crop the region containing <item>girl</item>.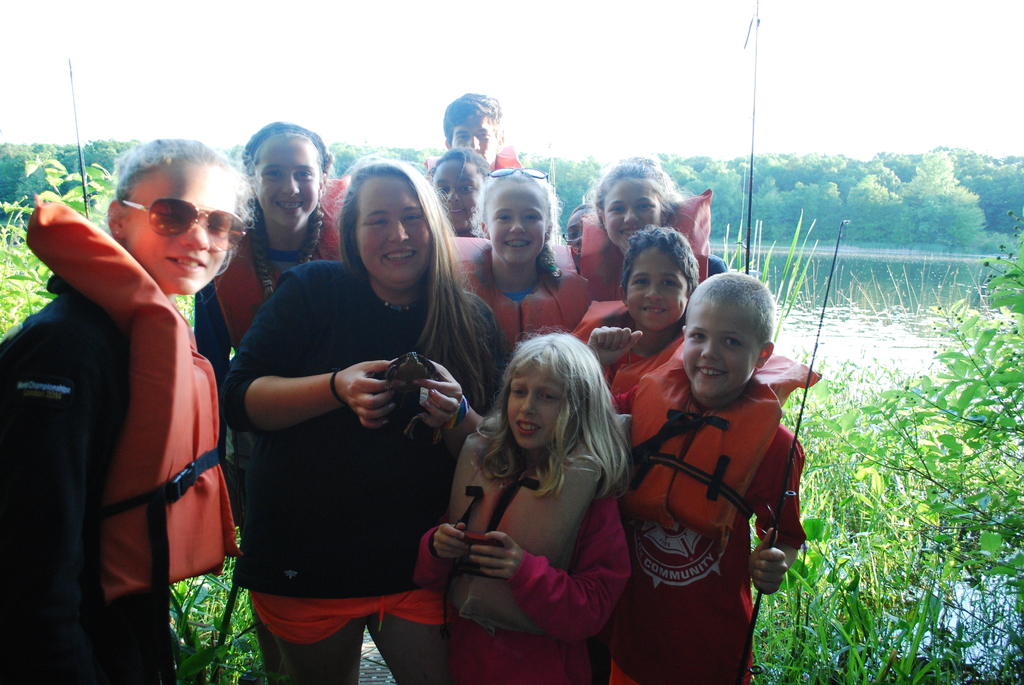
Crop region: (435,167,586,374).
